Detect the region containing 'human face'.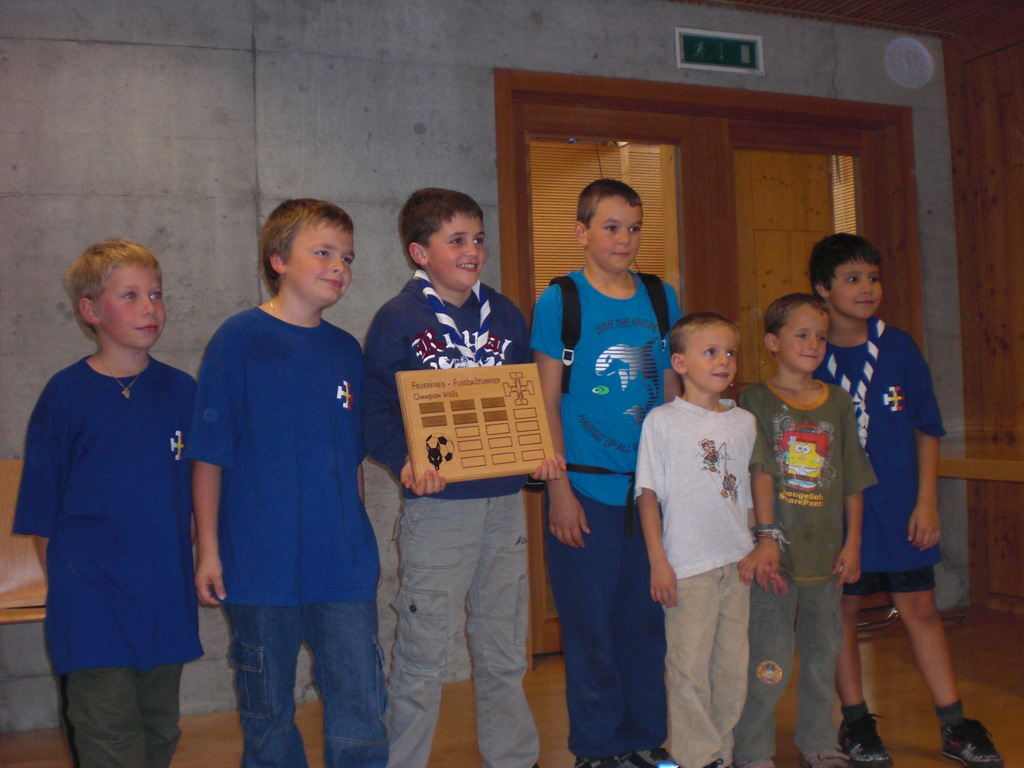
BBox(93, 262, 166, 351).
